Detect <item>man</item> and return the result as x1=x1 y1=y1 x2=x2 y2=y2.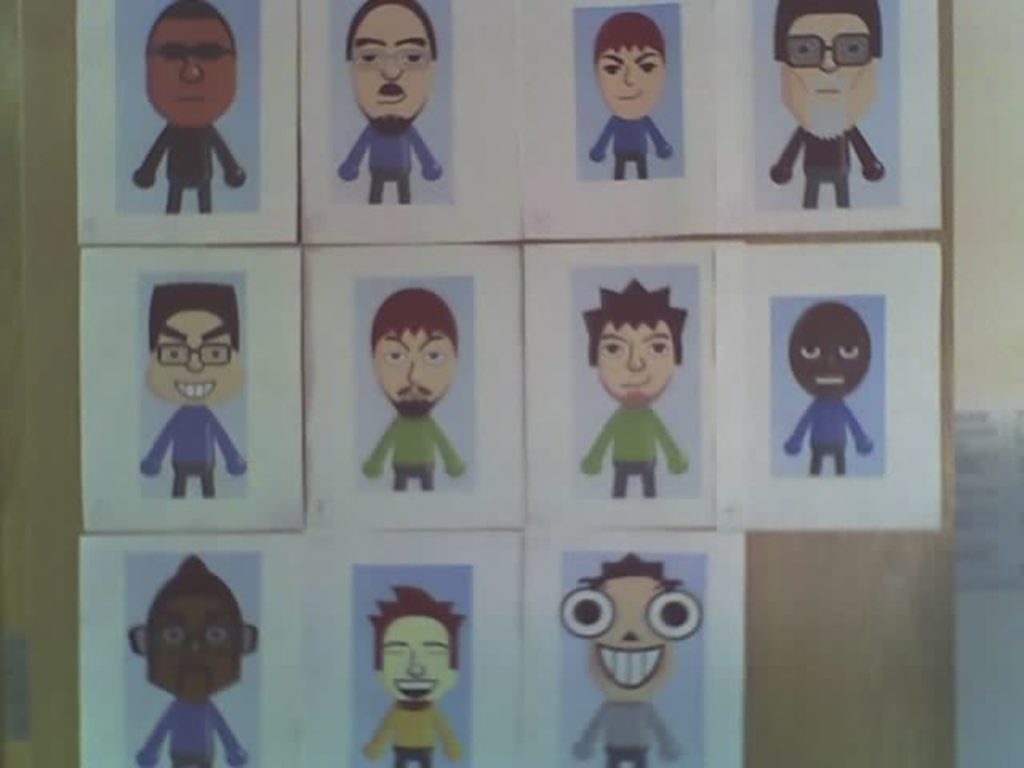
x1=778 y1=302 x2=878 y2=478.
